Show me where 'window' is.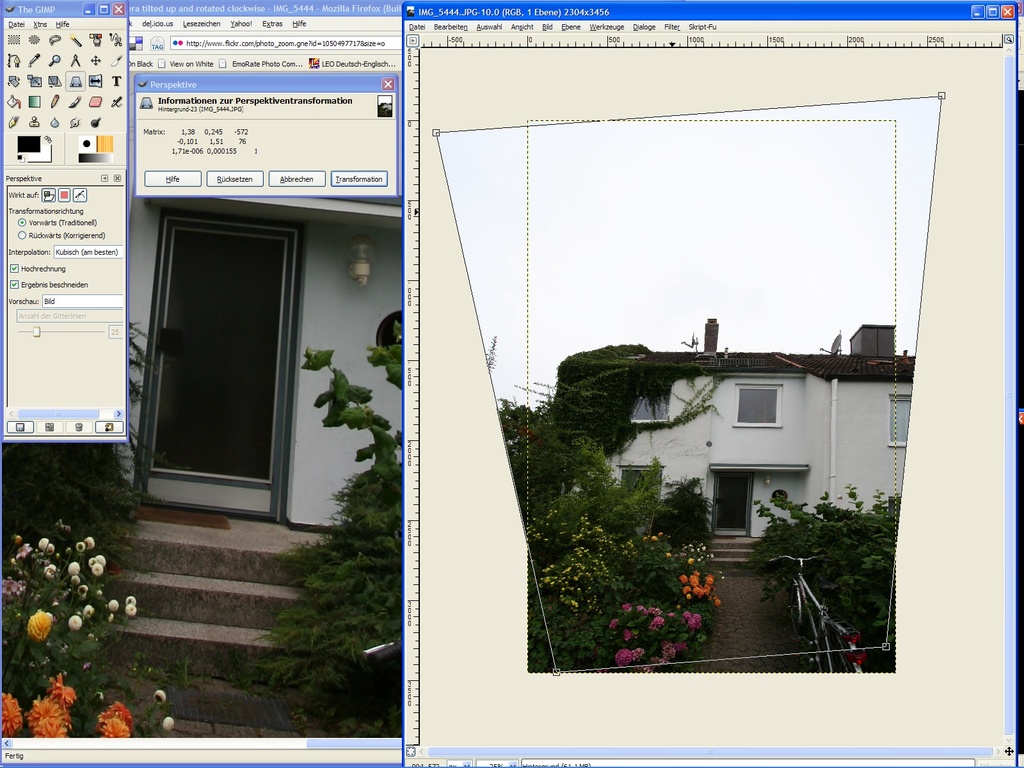
'window' is at <box>888,392,915,449</box>.
